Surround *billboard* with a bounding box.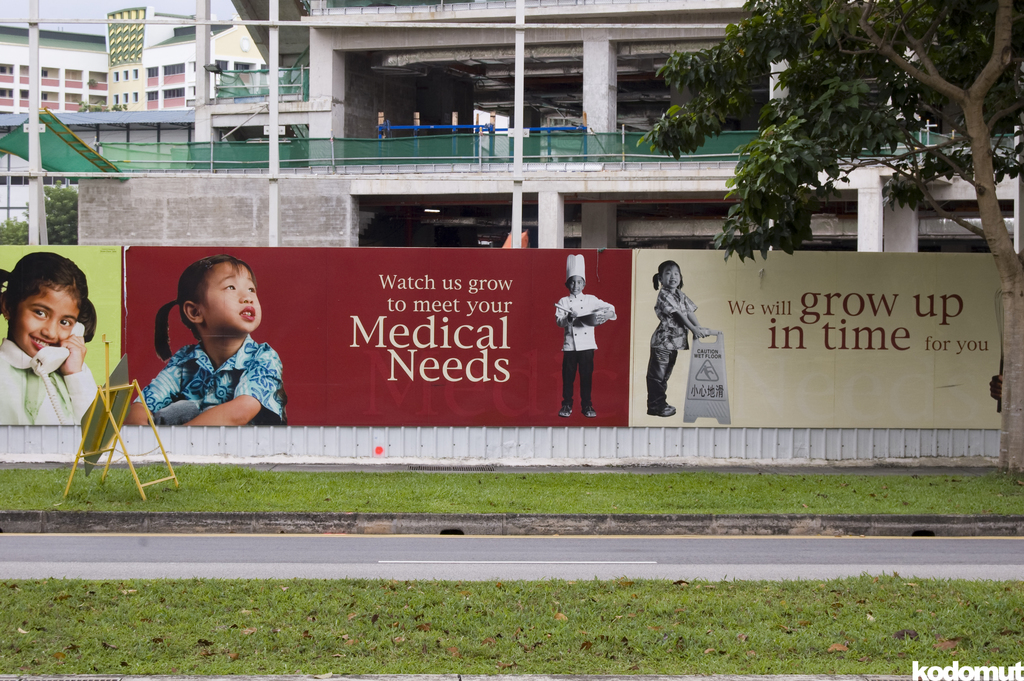
select_region(0, 247, 1023, 426).
